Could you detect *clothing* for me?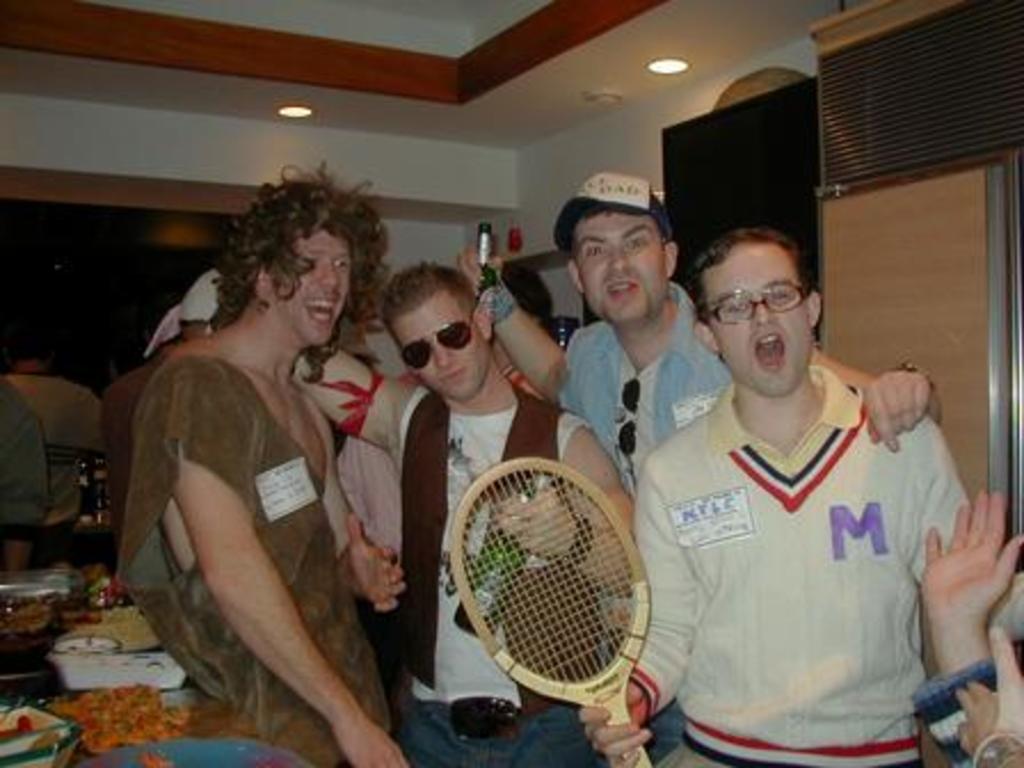
Detection result: select_region(400, 395, 617, 766).
